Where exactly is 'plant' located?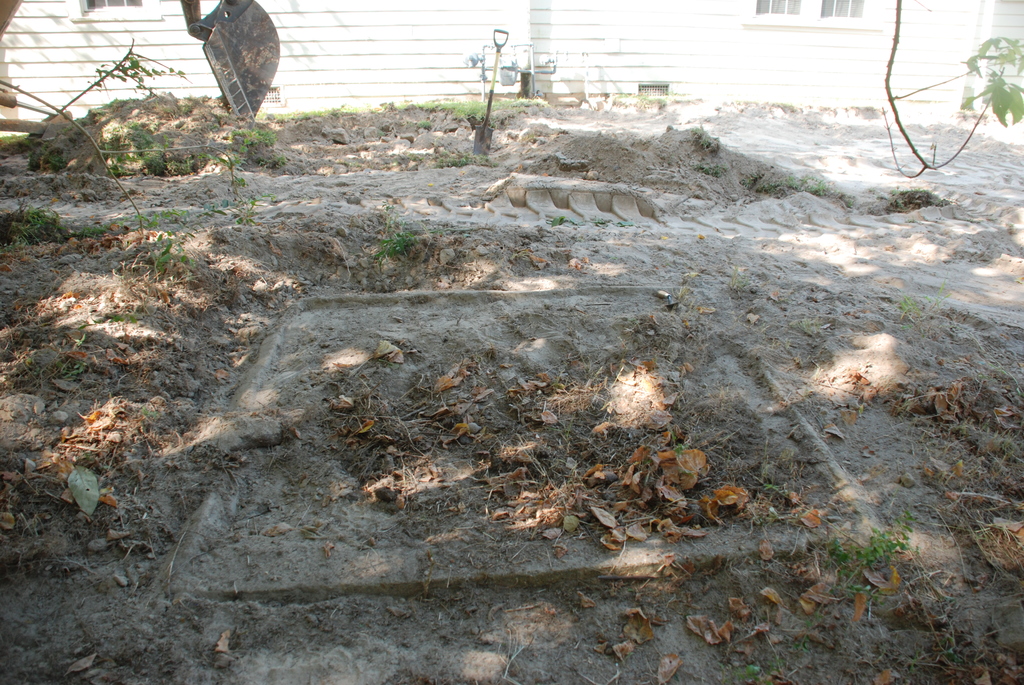
Its bounding box is box=[261, 123, 282, 143].
